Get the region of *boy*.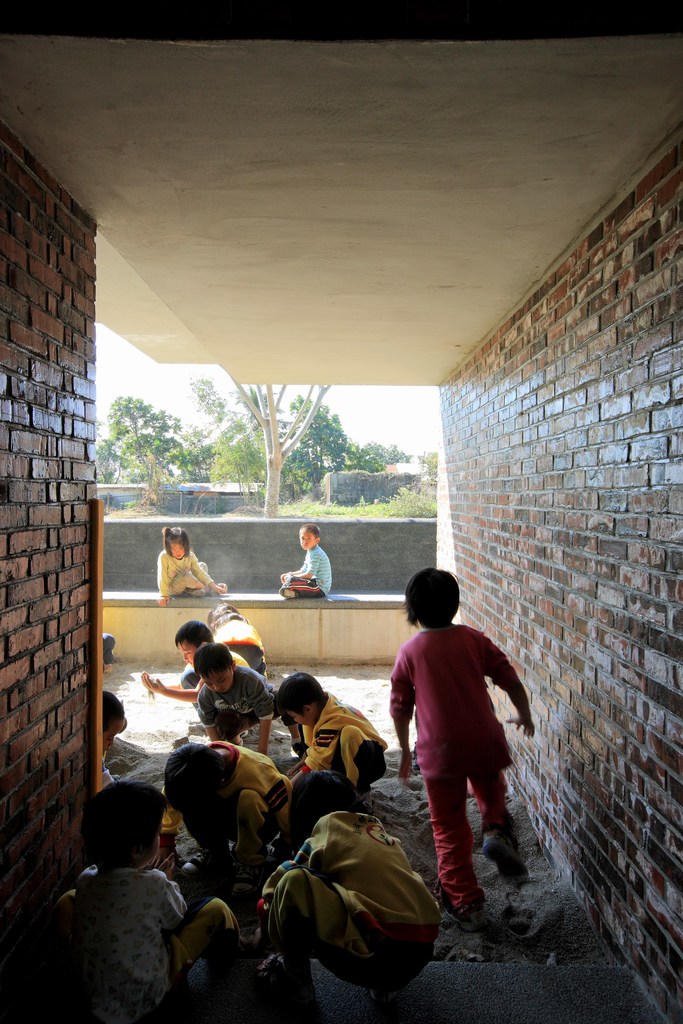
select_region(41, 777, 251, 1023).
